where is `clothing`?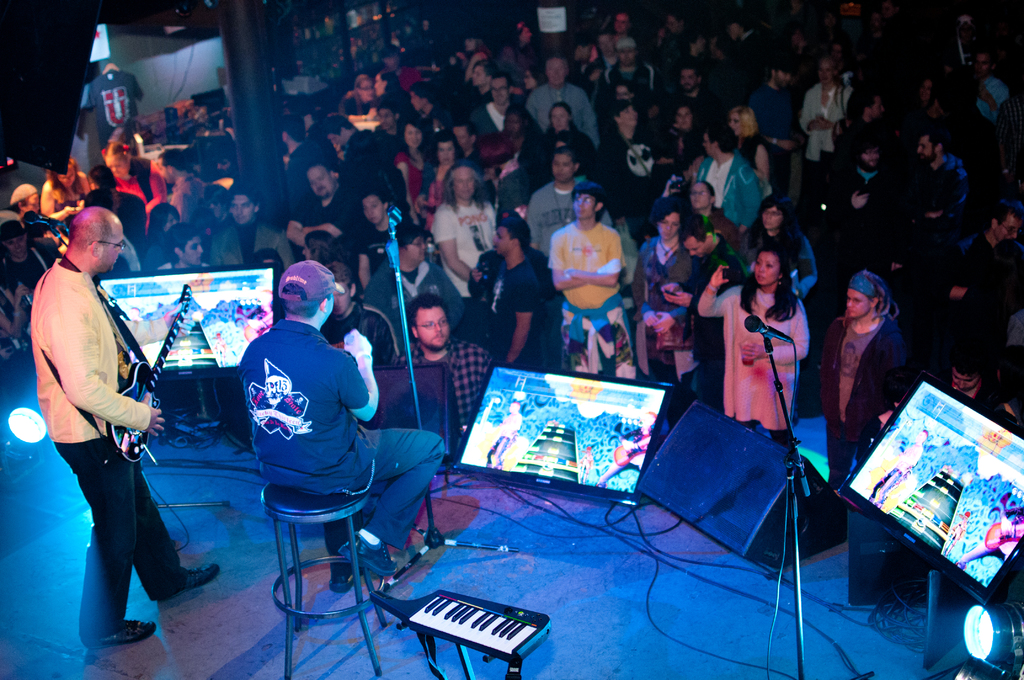
region(695, 282, 808, 430).
